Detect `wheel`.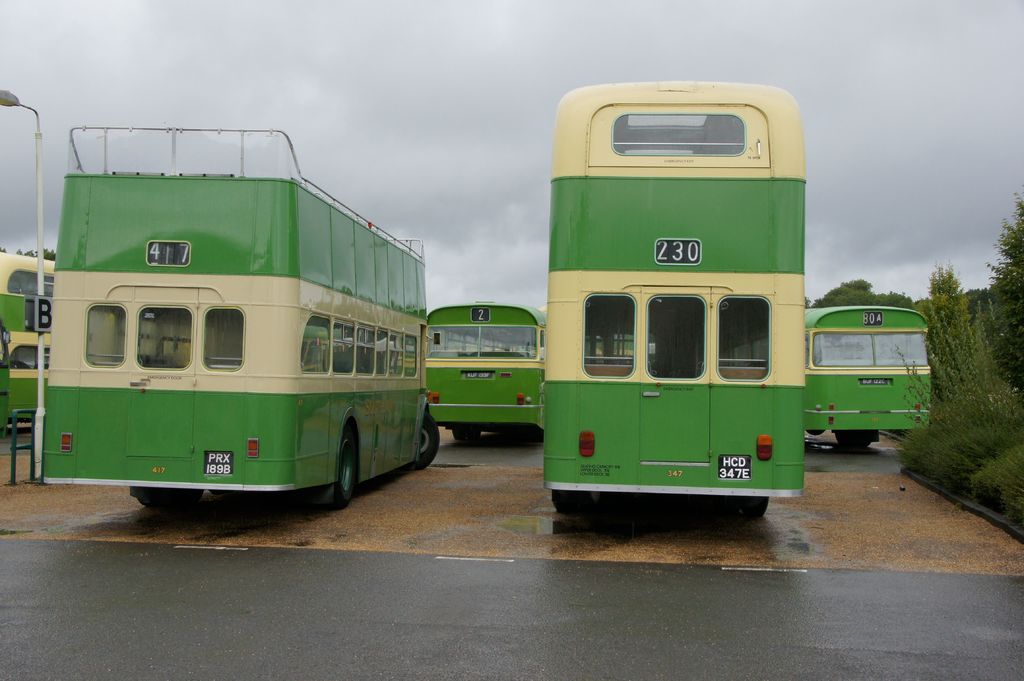
Detected at rect(410, 412, 442, 467).
